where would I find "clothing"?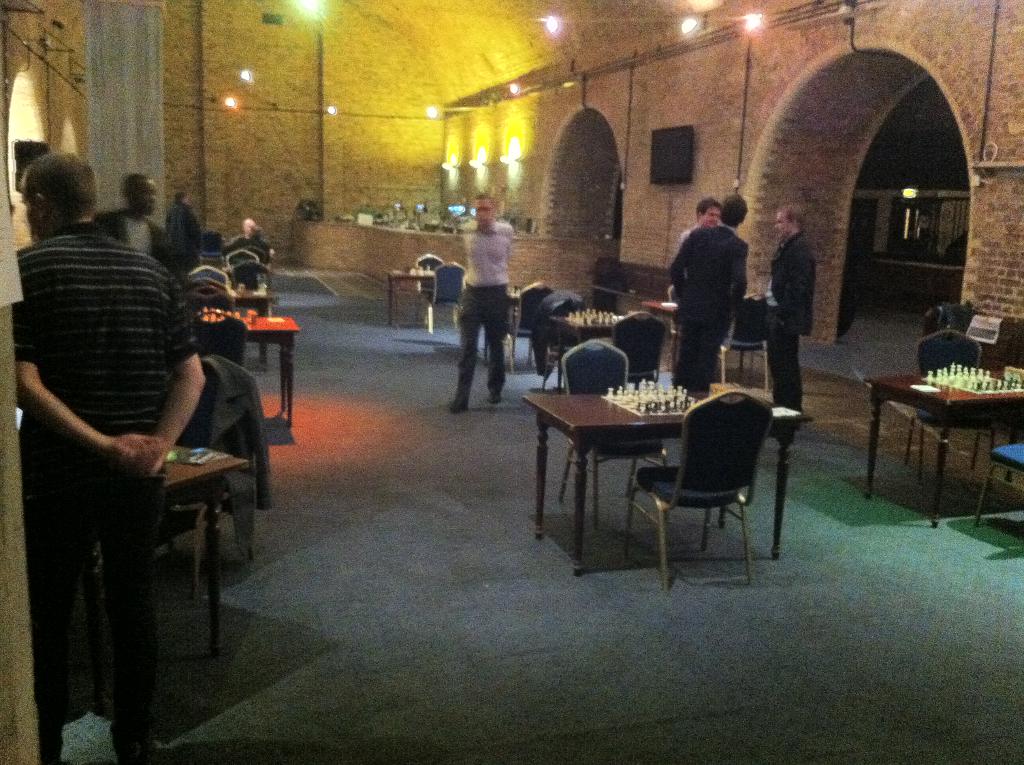
At box(223, 239, 276, 275).
